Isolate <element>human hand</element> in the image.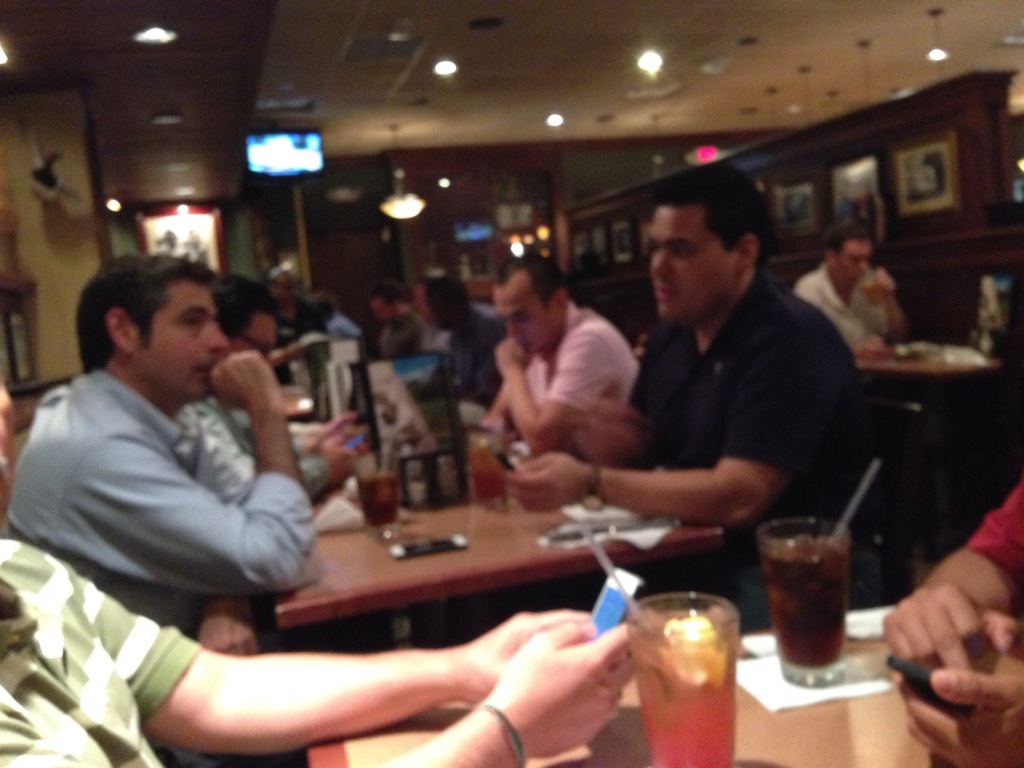
Isolated region: (880, 584, 1023, 669).
